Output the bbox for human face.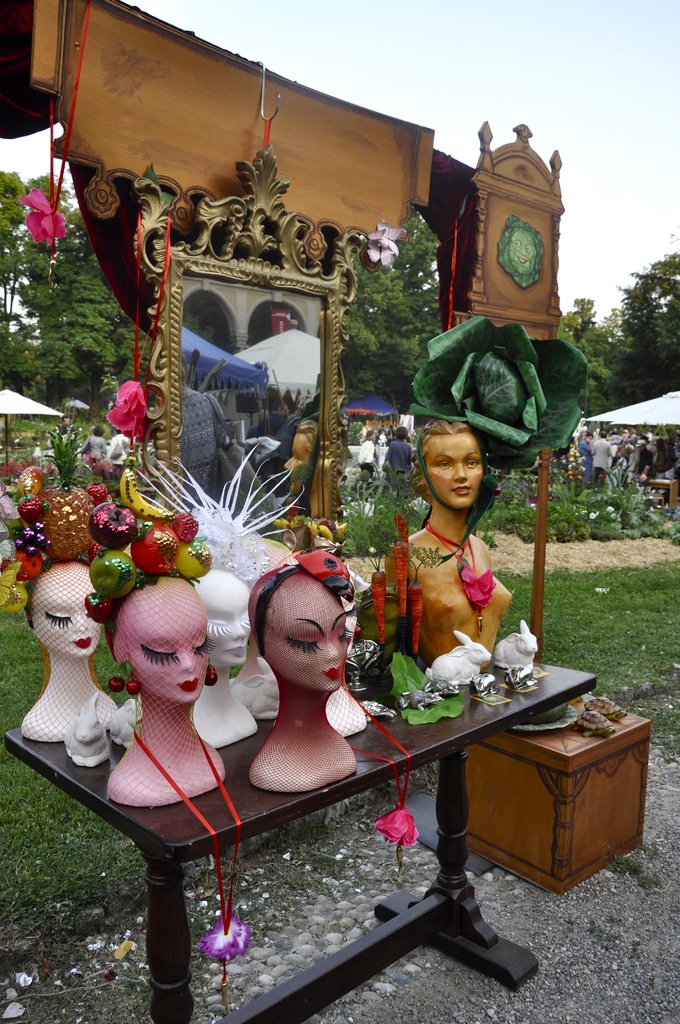
(x1=117, y1=583, x2=208, y2=700).
